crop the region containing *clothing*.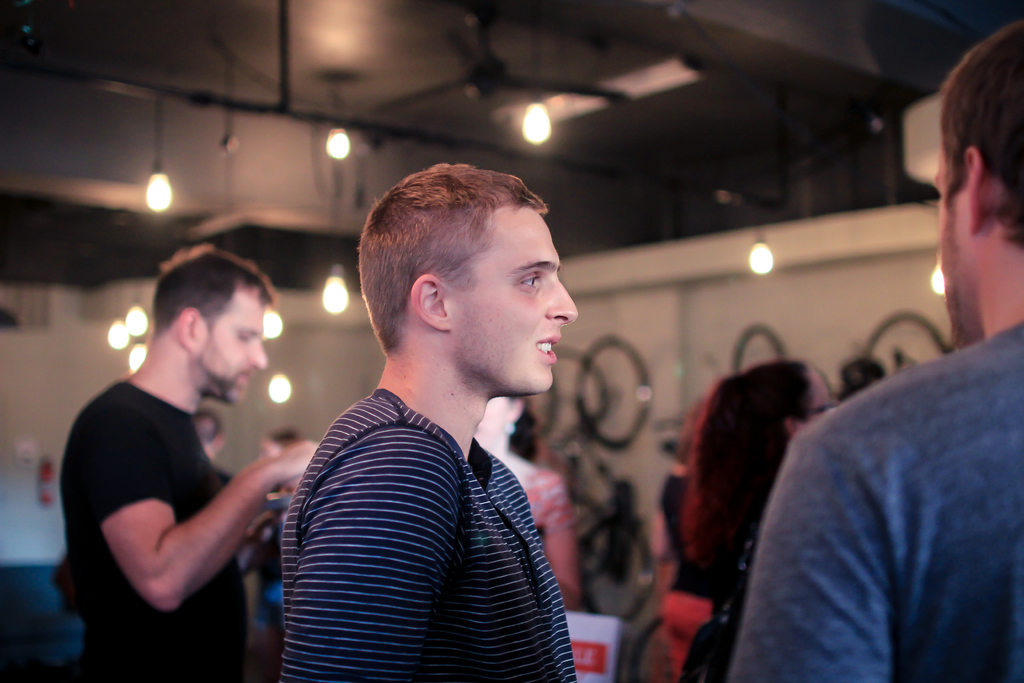
Crop region: 724, 317, 1023, 682.
